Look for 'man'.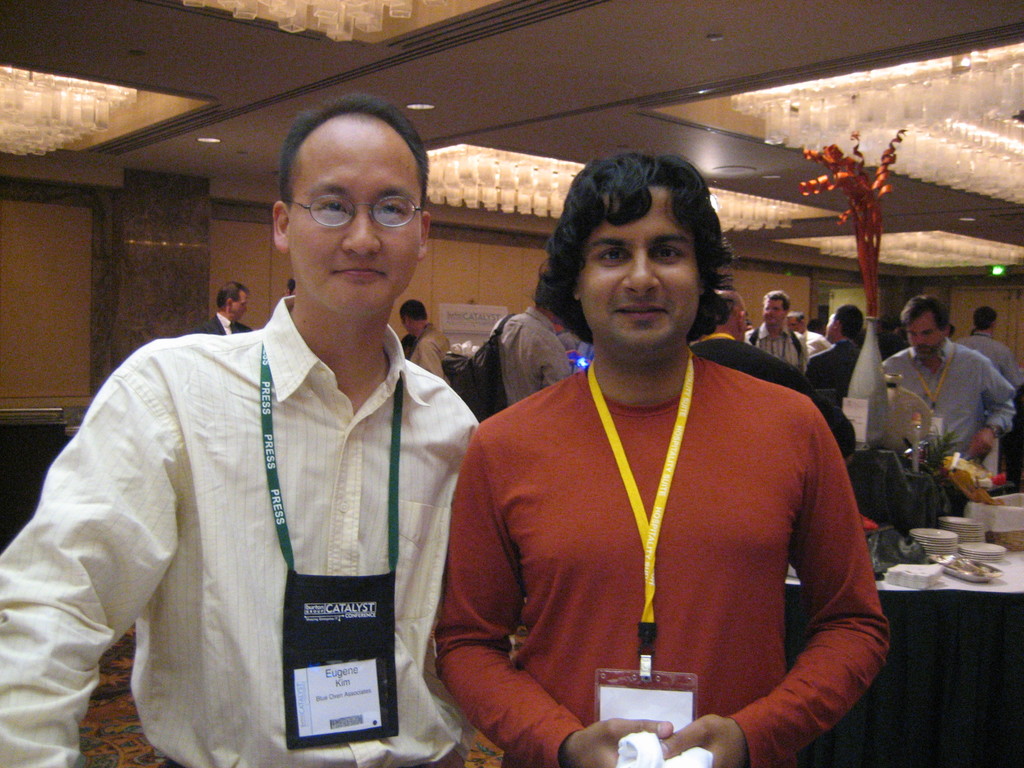
Found: [203, 282, 253, 334].
